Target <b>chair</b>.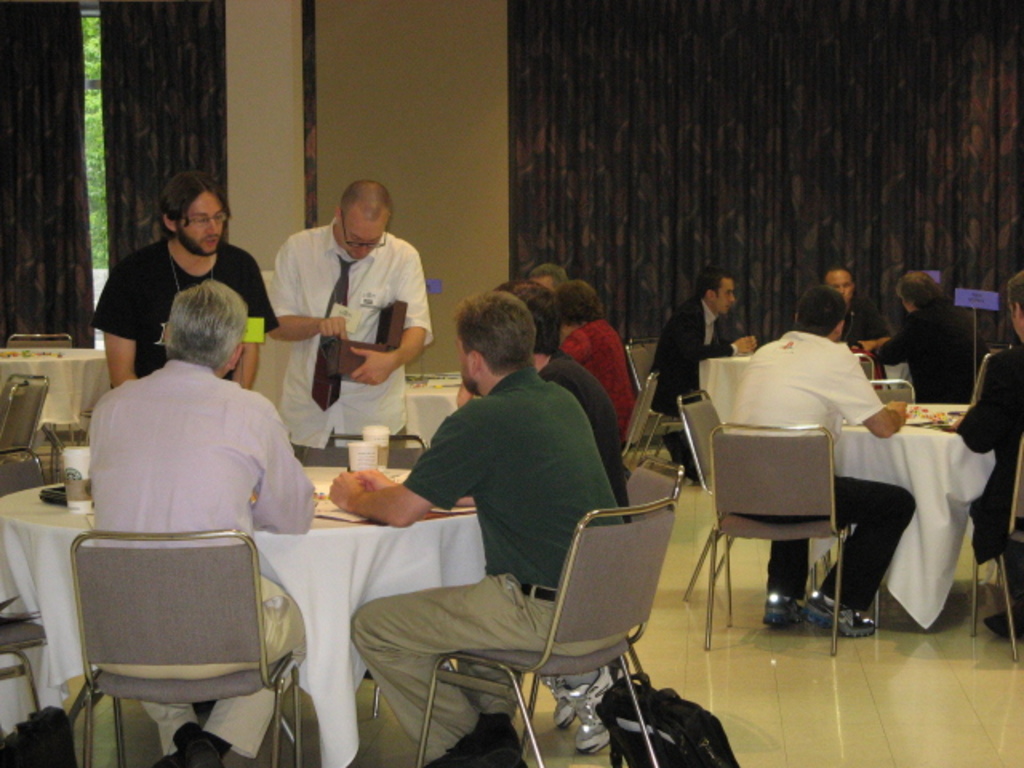
Target region: [x1=50, y1=530, x2=288, y2=767].
